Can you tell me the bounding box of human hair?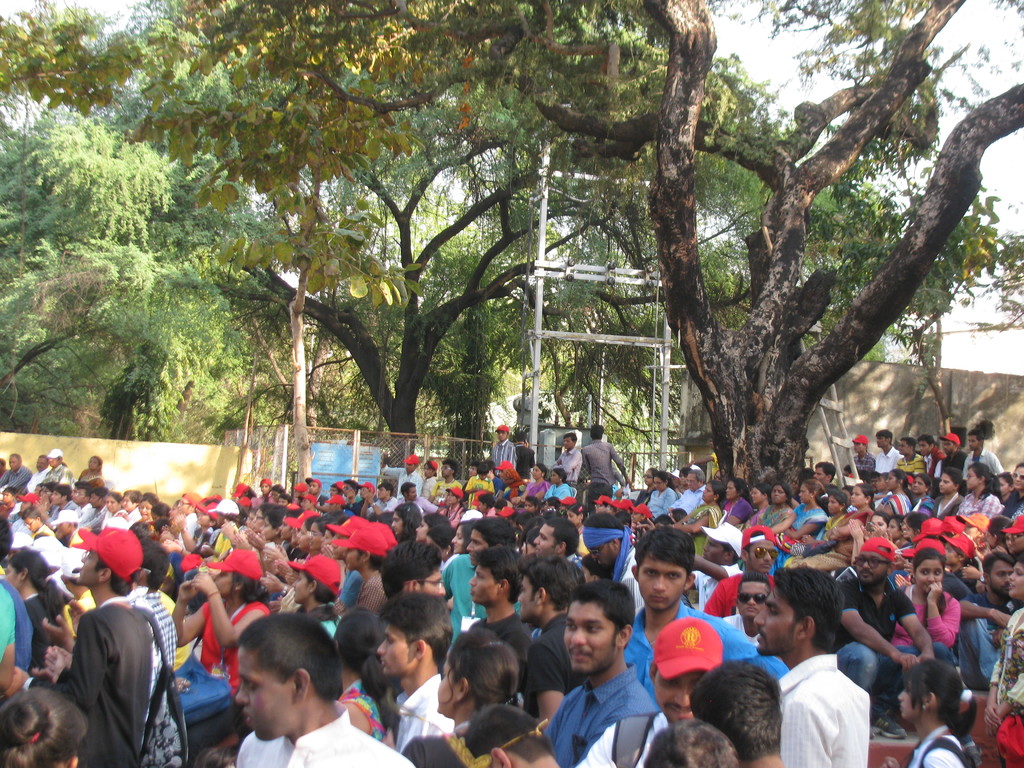
rect(239, 612, 344, 701).
